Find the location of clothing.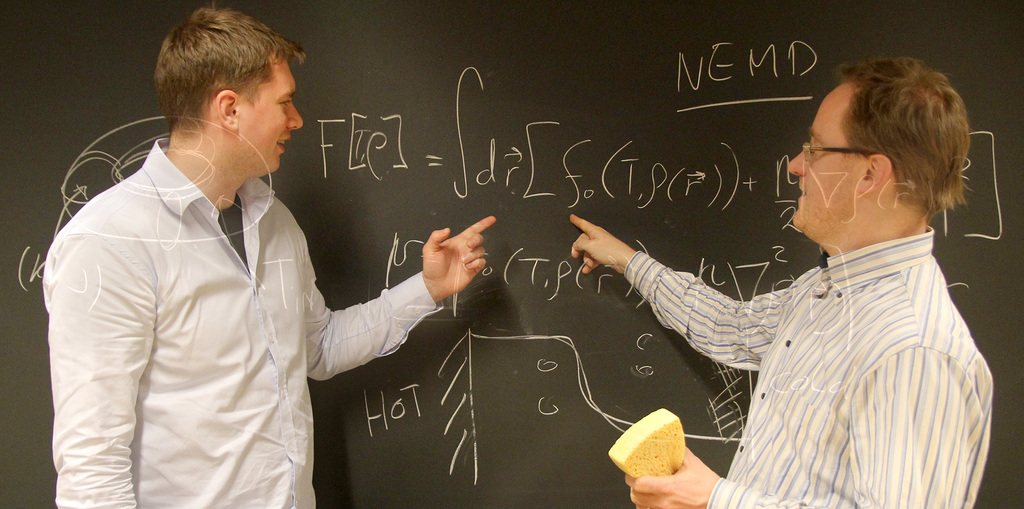
Location: 627 222 988 508.
